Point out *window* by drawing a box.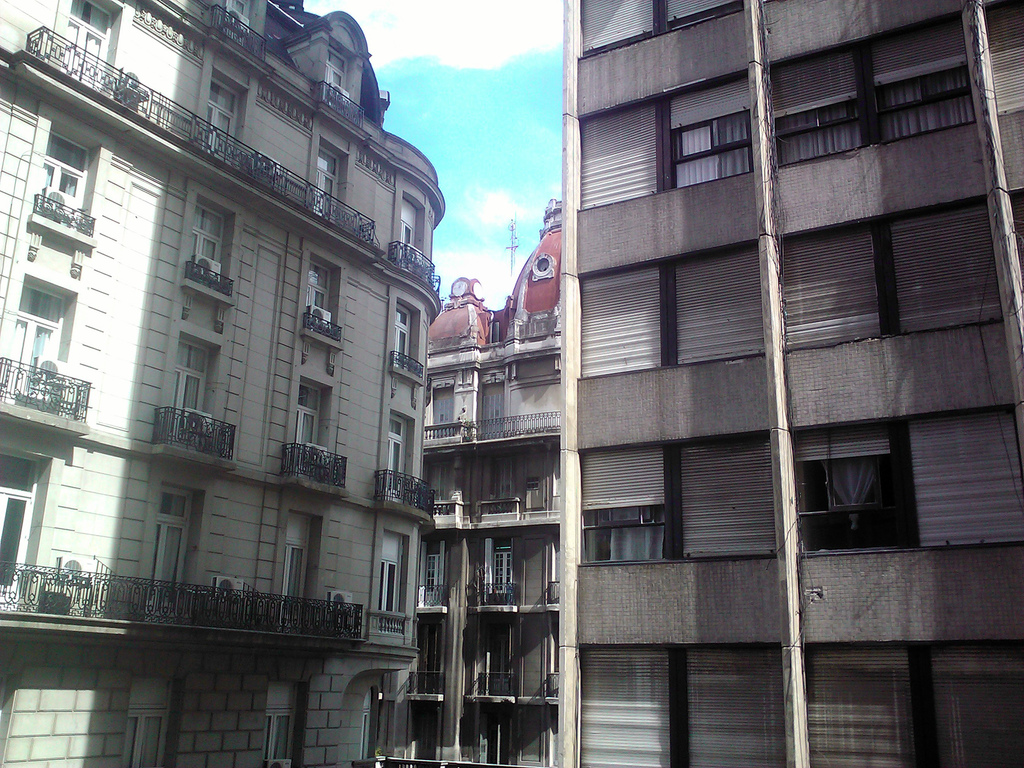
[left=580, top=0, right=743, bottom=60].
